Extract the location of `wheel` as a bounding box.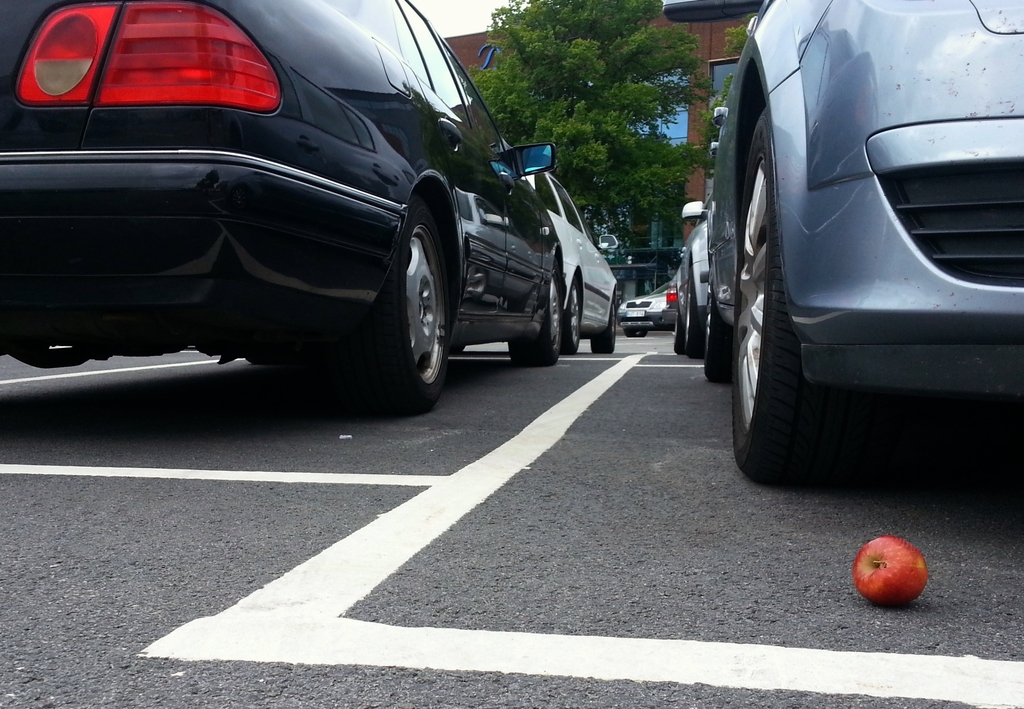
rect(559, 278, 578, 349).
